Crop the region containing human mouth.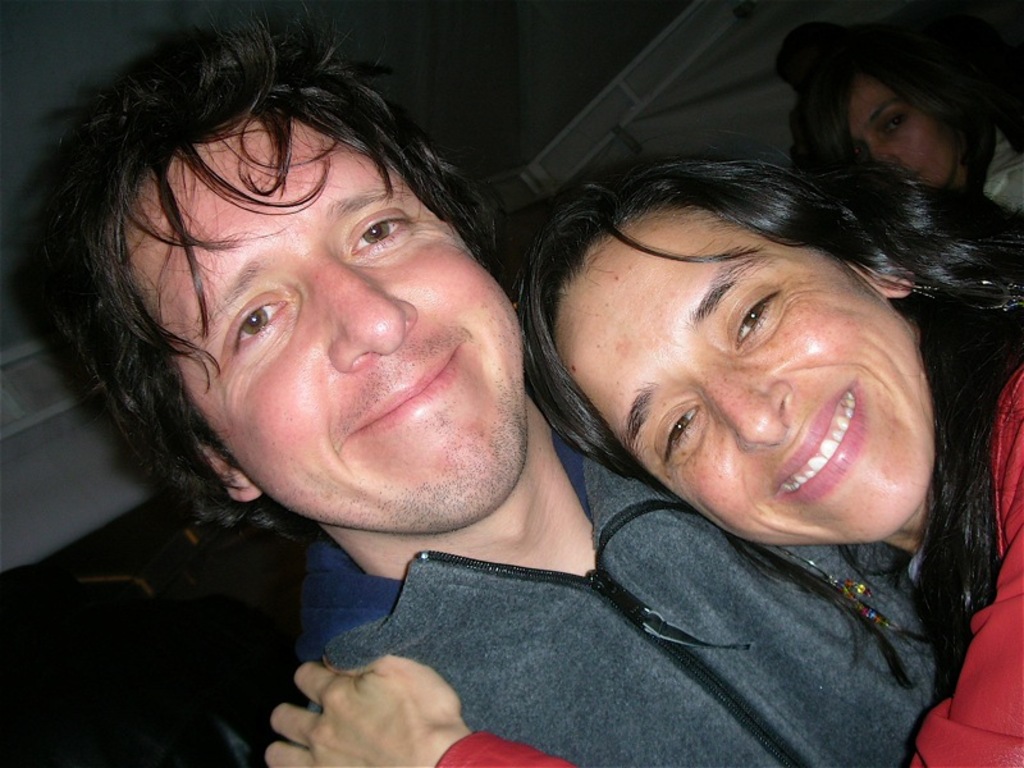
Crop region: select_region(340, 334, 475, 444).
